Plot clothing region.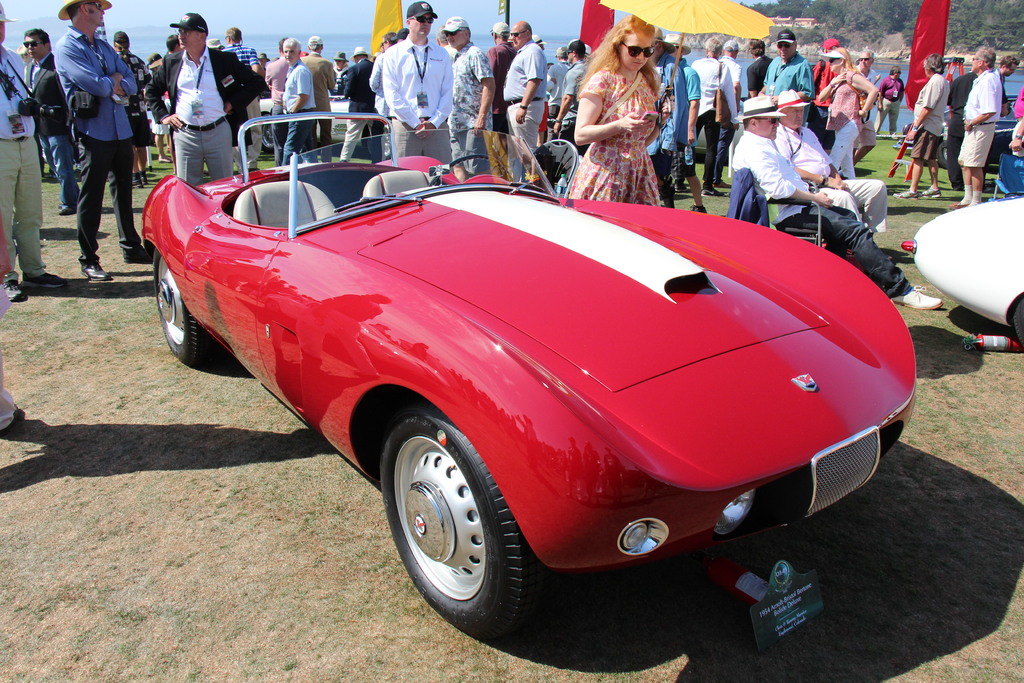
Plotted at x1=42, y1=6, x2=137, y2=245.
